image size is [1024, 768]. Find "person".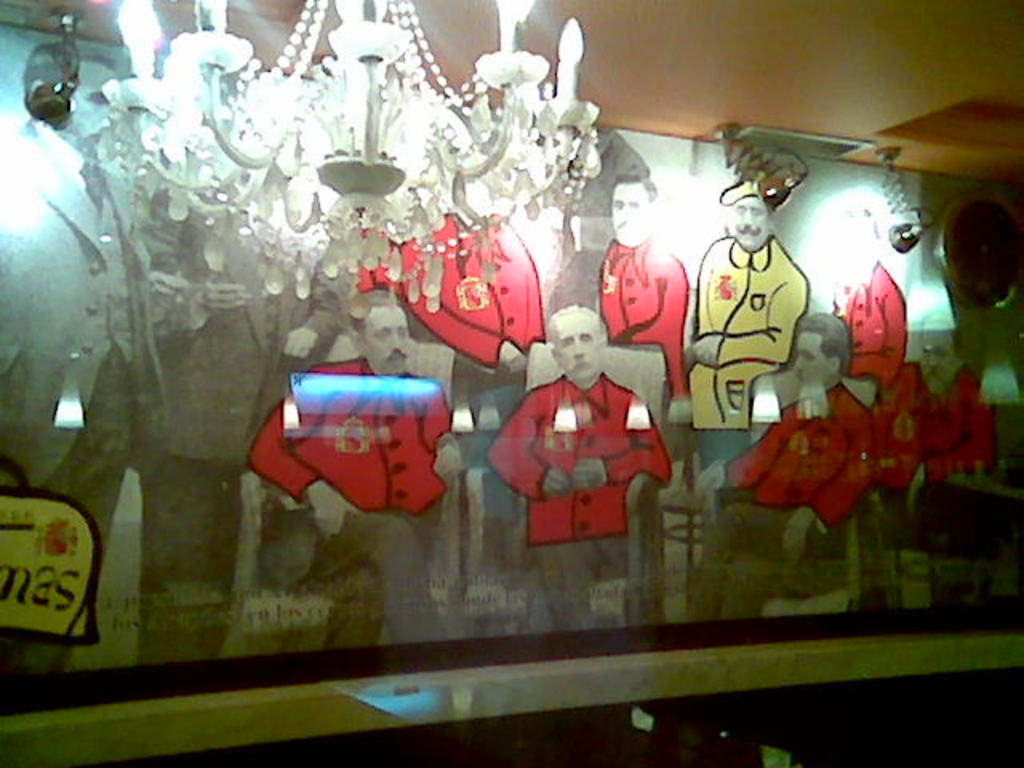
(left=0, top=45, right=173, bottom=680).
